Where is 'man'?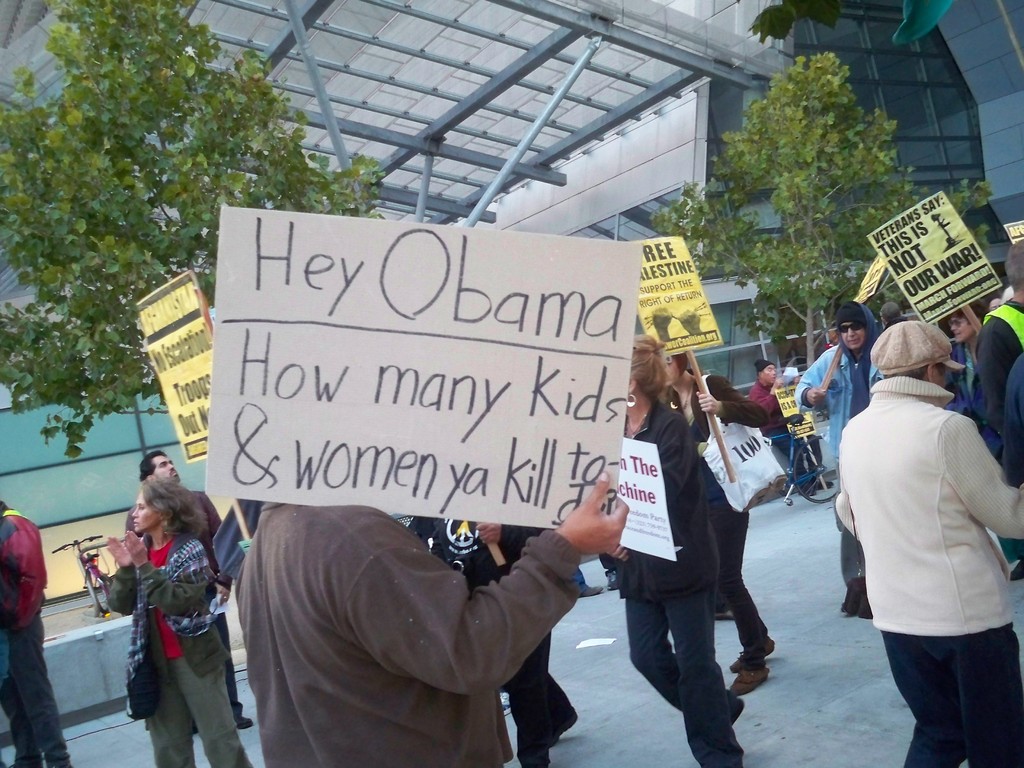
box=[406, 520, 579, 765].
